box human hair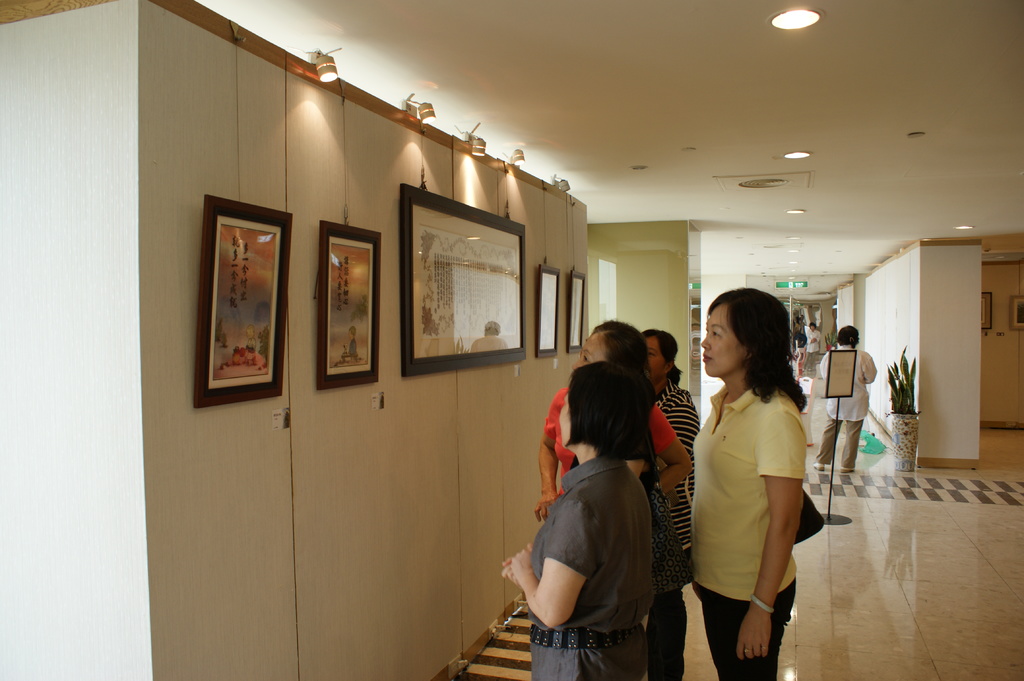
(646, 323, 682, 381)
